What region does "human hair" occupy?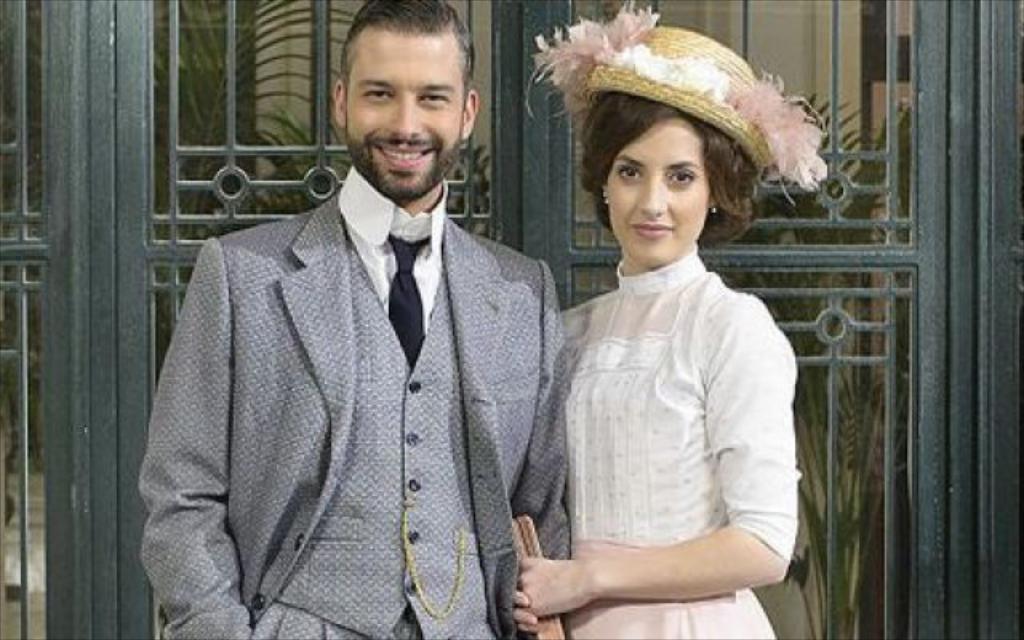
detection(339, 0, 477, 83).
